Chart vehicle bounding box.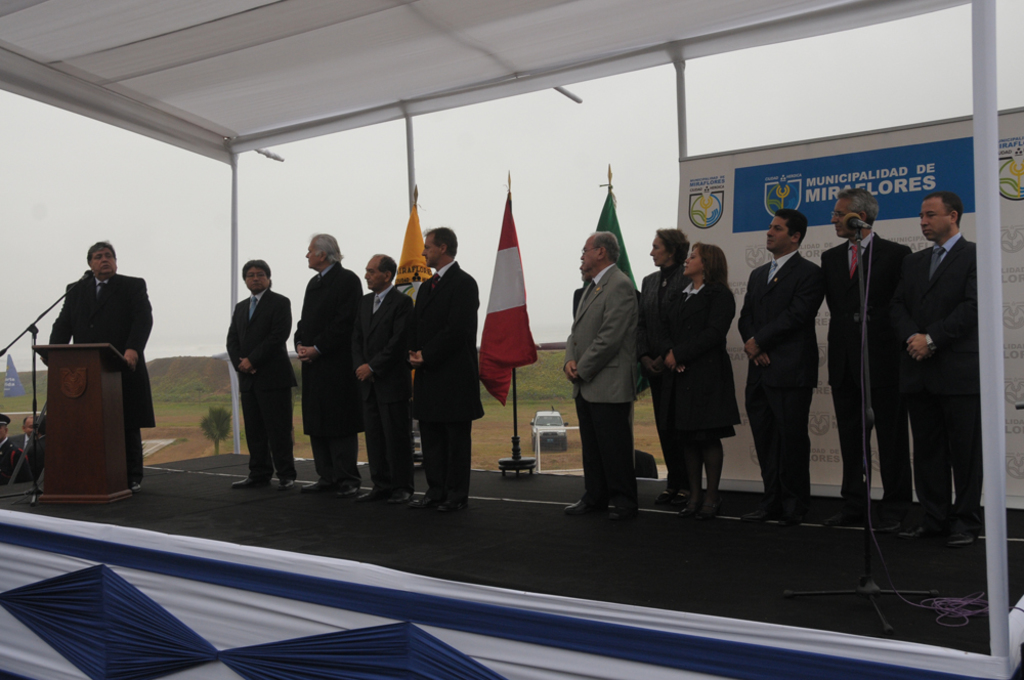
Charted: (left=530, top=407, right=571, bottom=453).
